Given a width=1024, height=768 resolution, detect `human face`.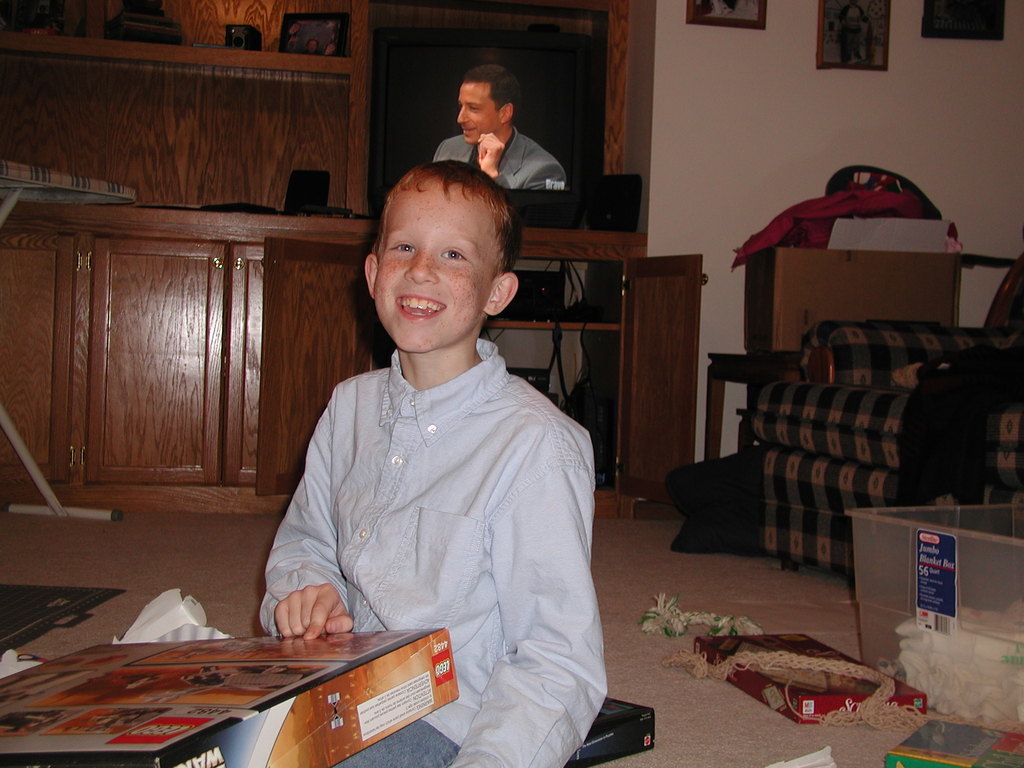
{"x1": 373, "y1": 179, "x2": 490, "y2": 351}.
